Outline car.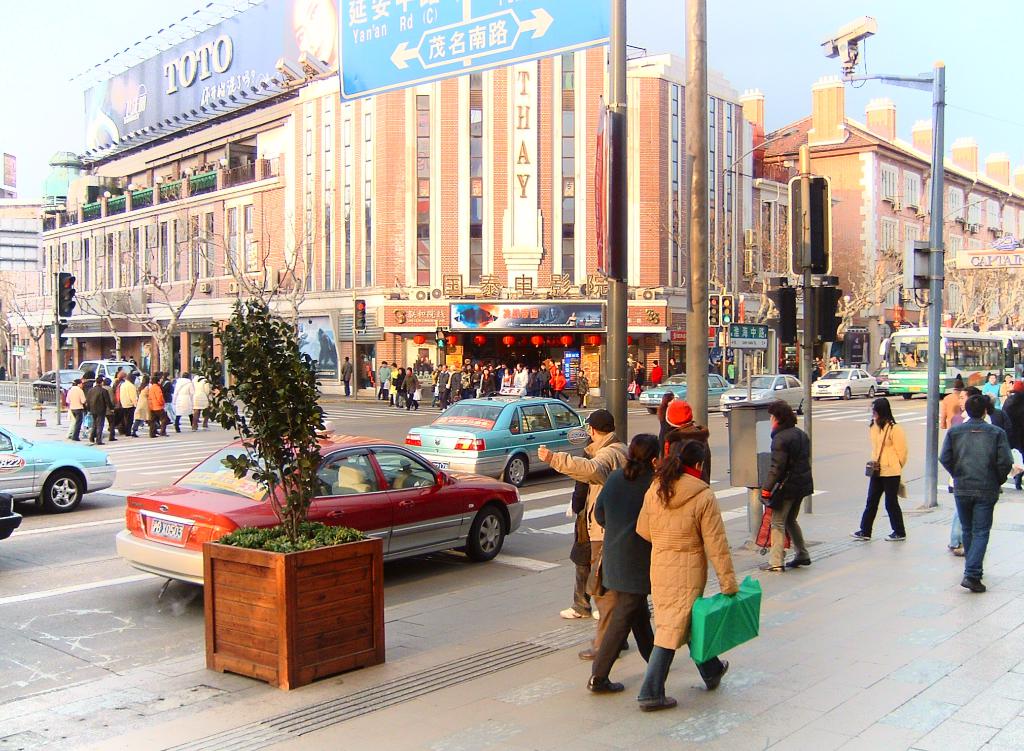
Outline: x1=808, y1=366, x2=877, y2=396.
